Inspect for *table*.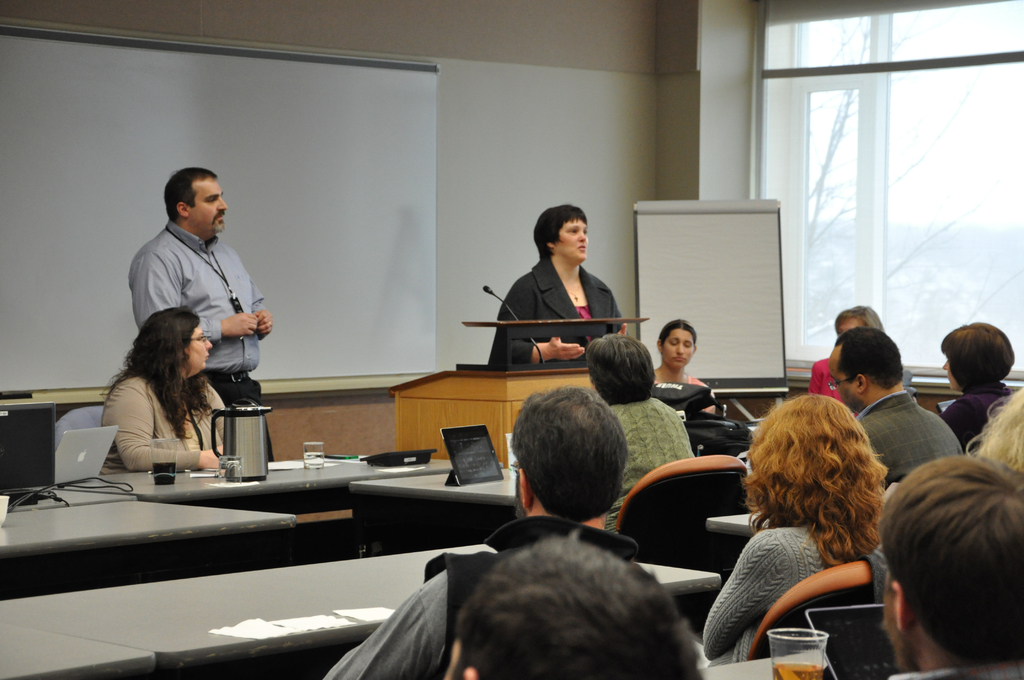
Inspection: [0,538,721,679].
